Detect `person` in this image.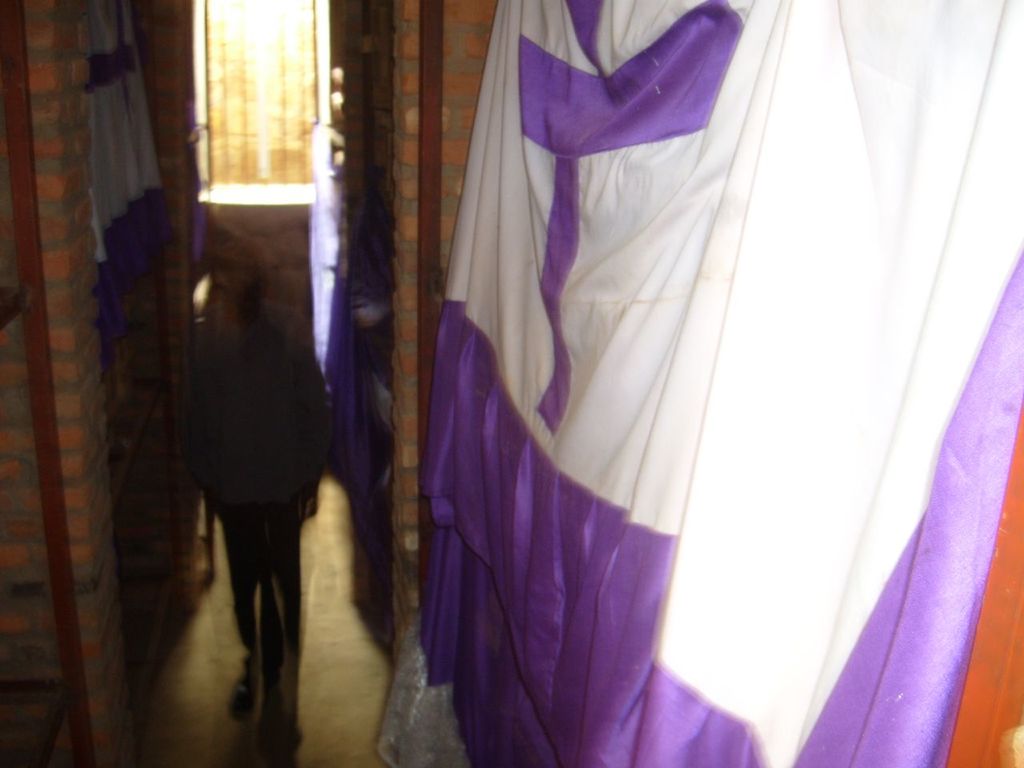
Detection: box=[179, 255, 337, 739].
